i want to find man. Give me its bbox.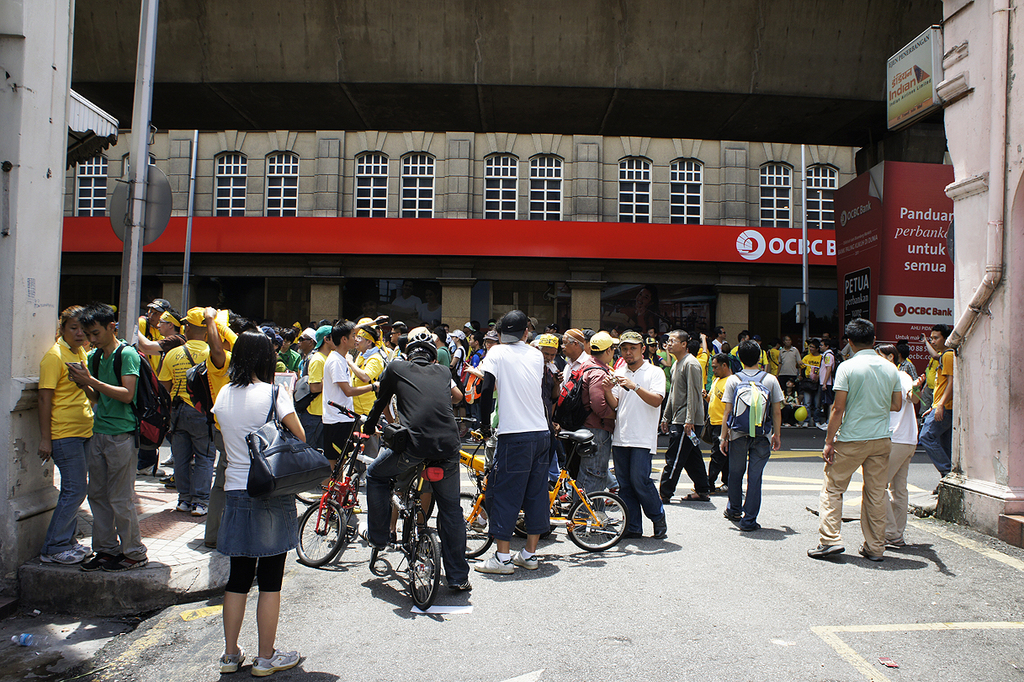
Rect(805, 333, 825, 428).
